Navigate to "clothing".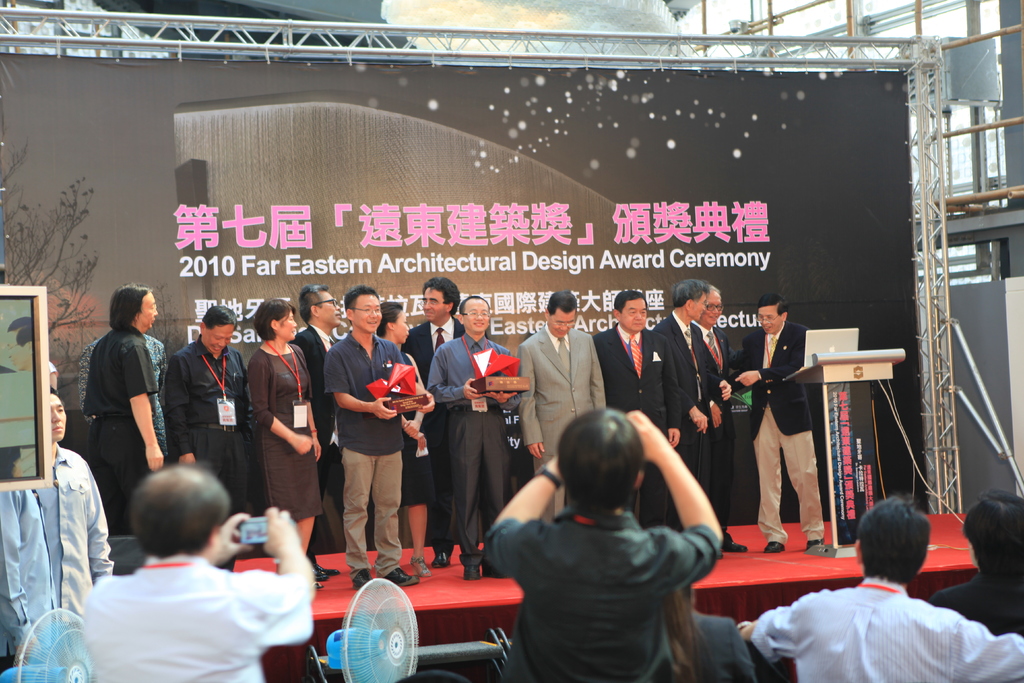
Navigation target: (x1=684, y1=314, x2=732, y2=522).
